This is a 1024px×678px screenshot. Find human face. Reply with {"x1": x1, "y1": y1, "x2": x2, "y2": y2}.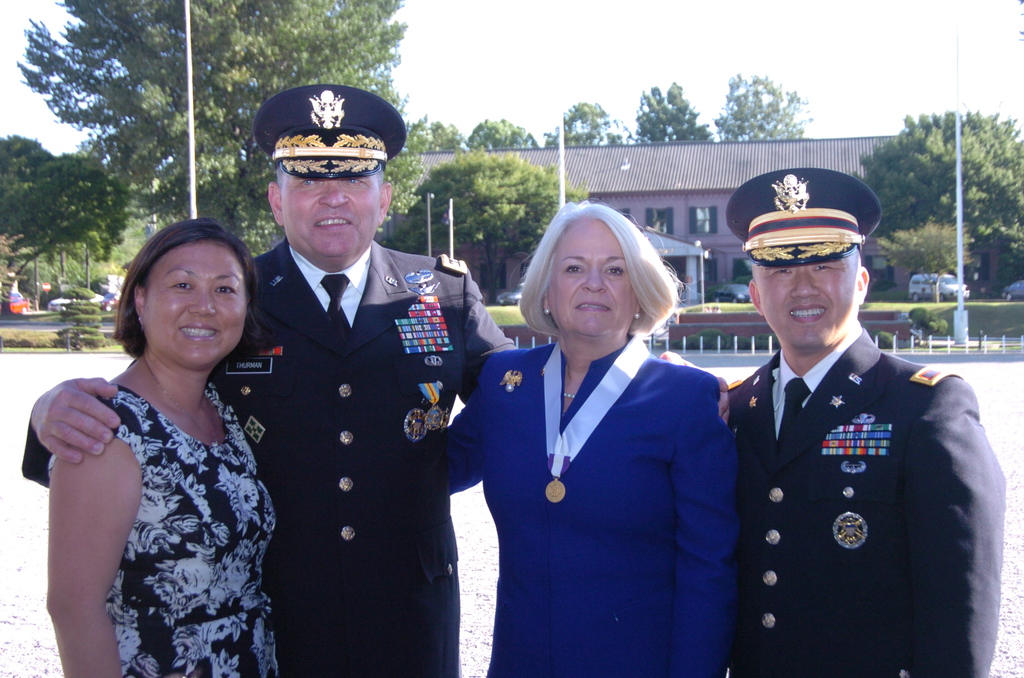
{"x1": 762, "y1": 262, "x2": 858, "y2": 347}.
